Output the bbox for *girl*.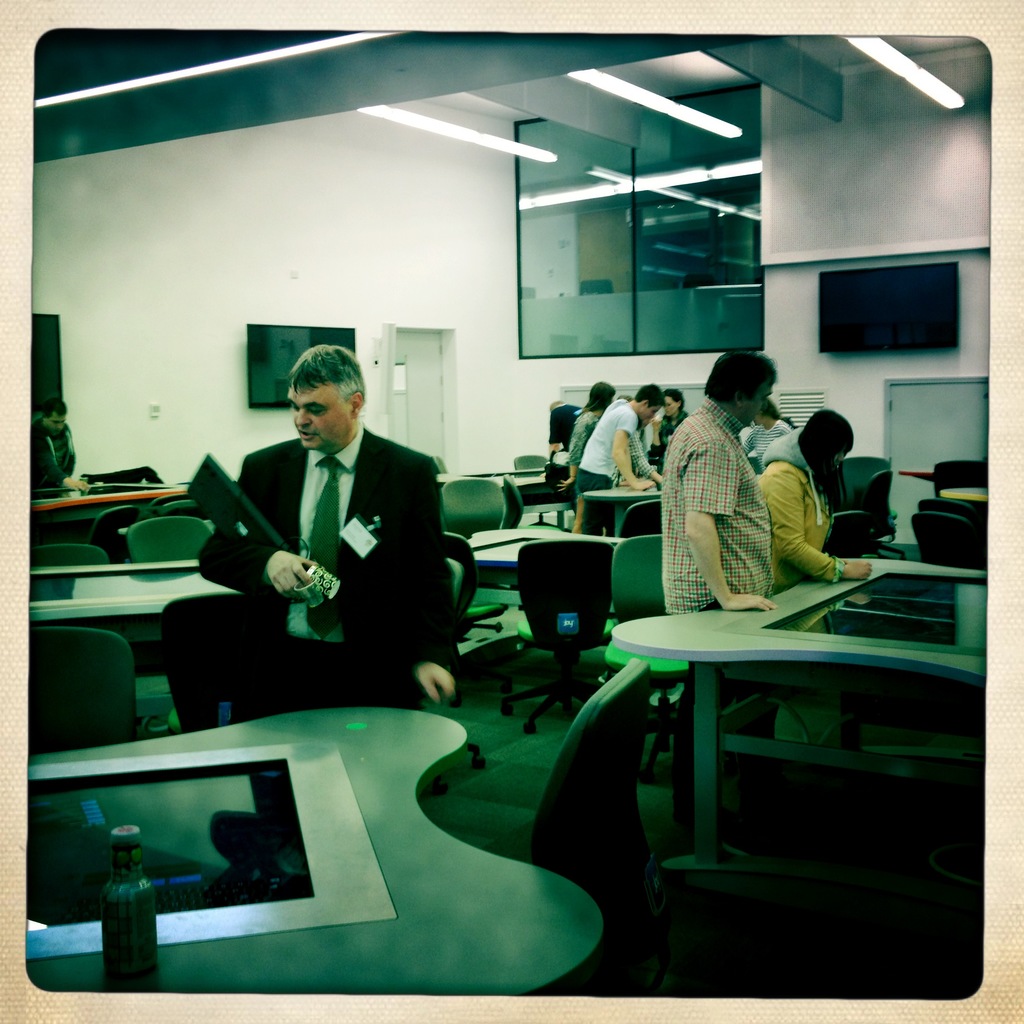
BBox(742, 396, 798, 467).
